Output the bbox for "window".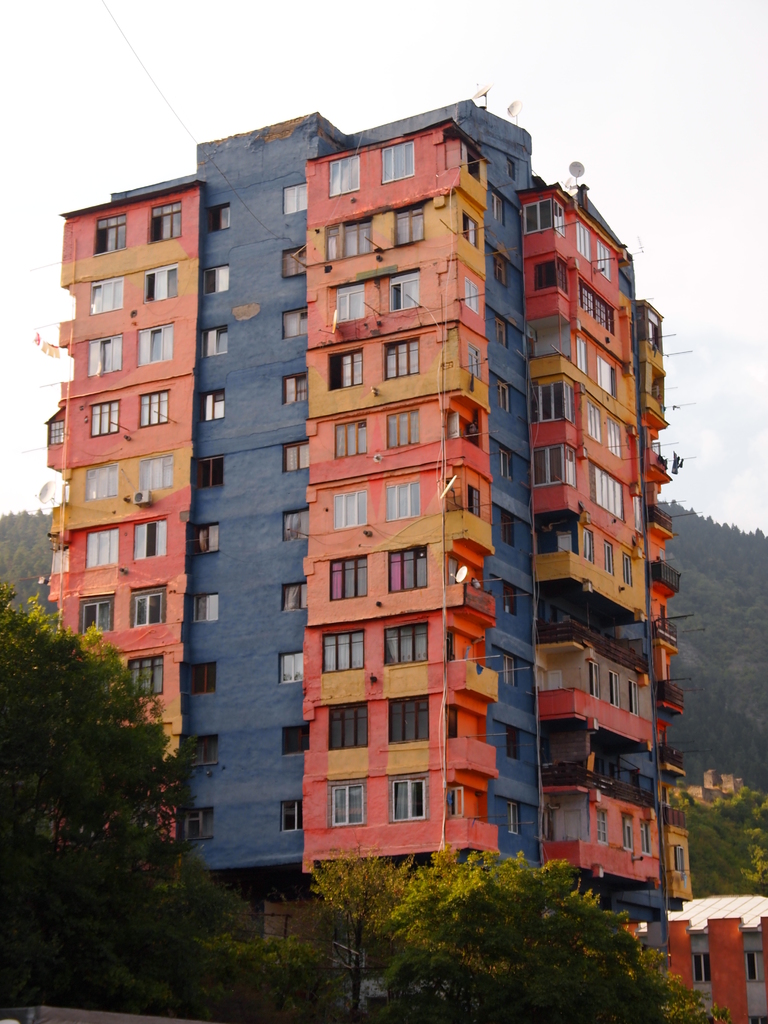
box(128, 655, 163, 700).
